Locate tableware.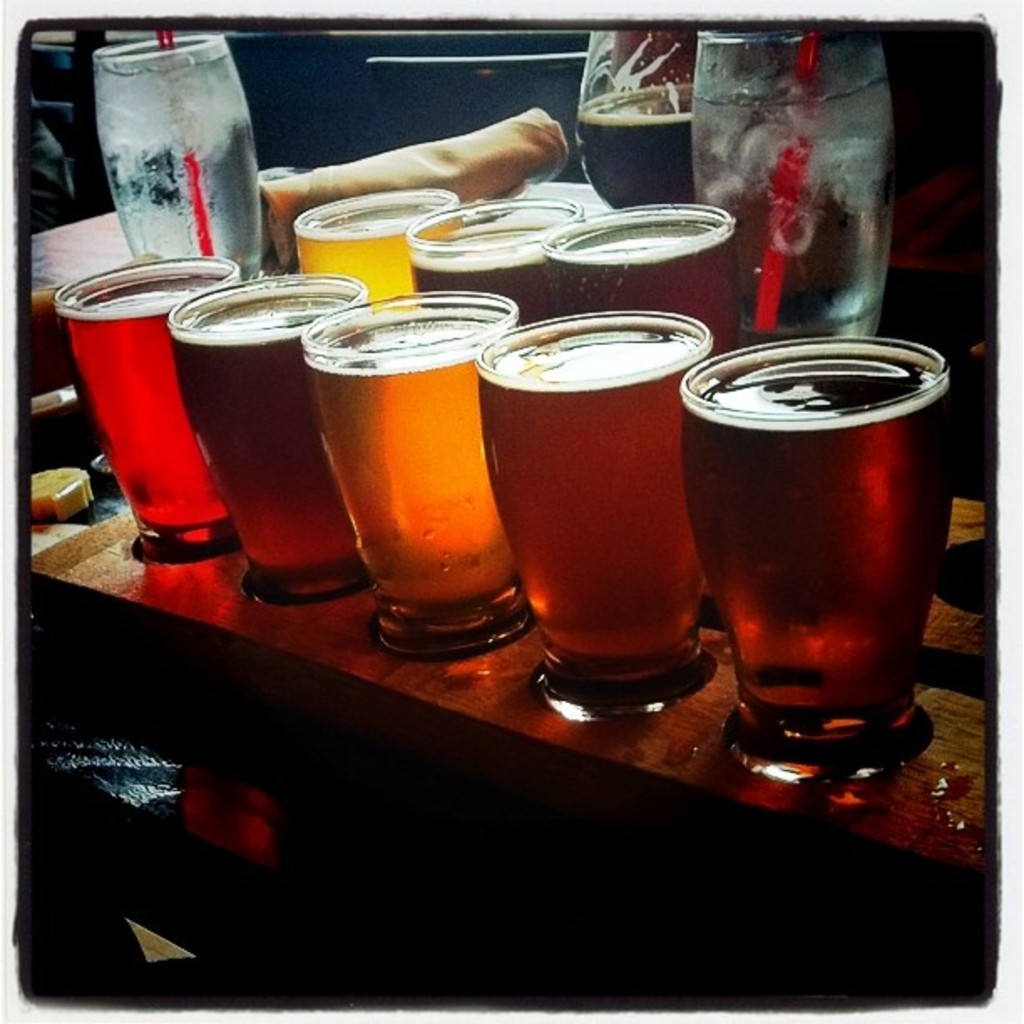
Bounding box: [x1=162, y1=276, x2=363, y2=607].
